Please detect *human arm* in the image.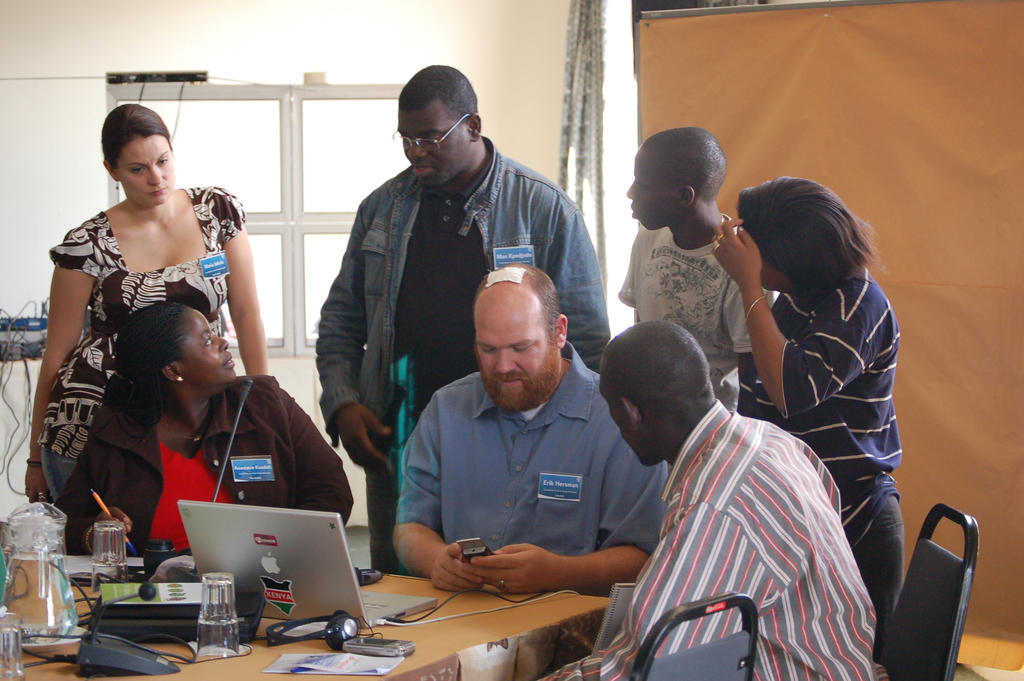
left=317, top=199, right=380, bottom=477.
